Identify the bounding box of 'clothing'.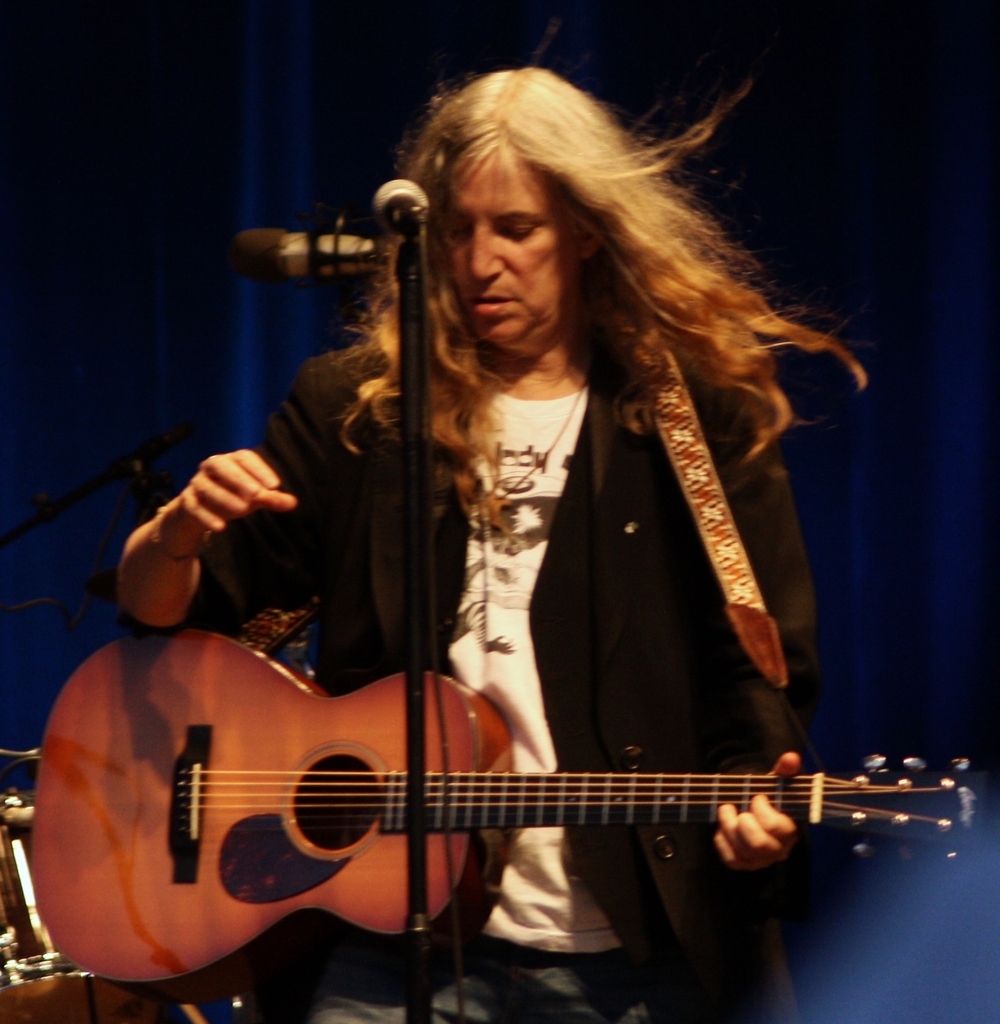
bbox=[211, 328, 845, 985].
